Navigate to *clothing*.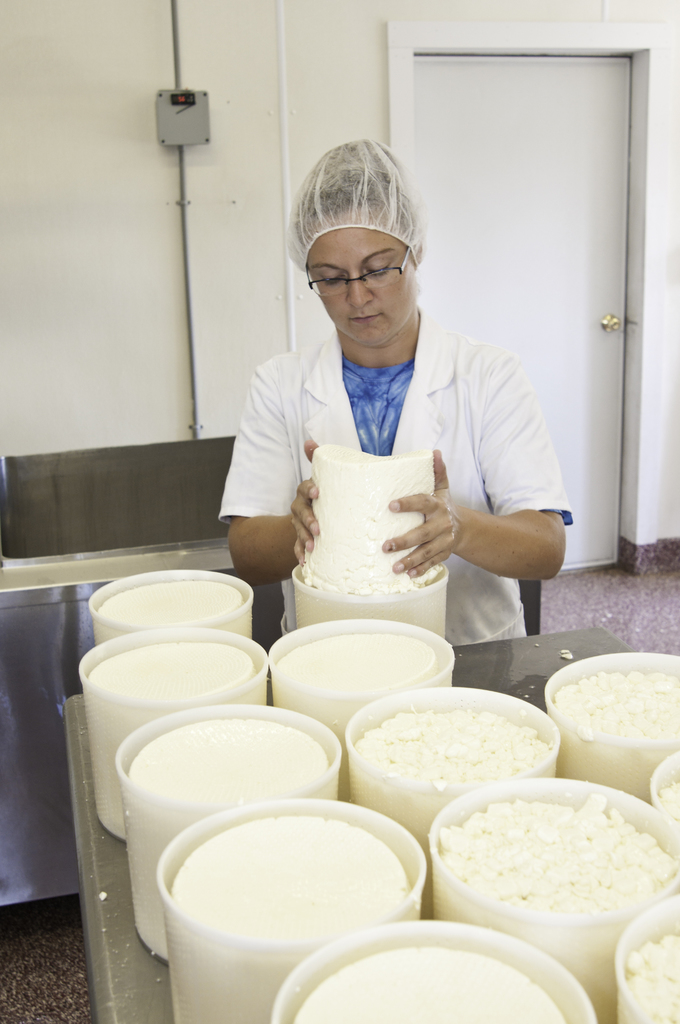
Navigation target: BBox(216, 302, 573, 648).
